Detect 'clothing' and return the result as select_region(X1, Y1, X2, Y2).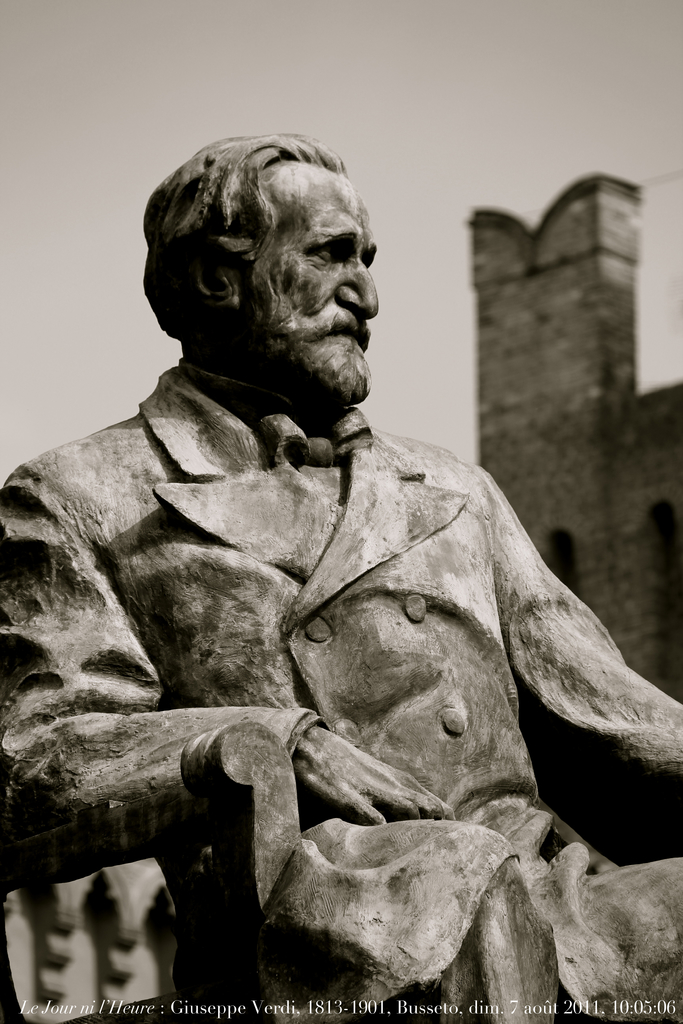
select_region(40, 296, 659, 993).
